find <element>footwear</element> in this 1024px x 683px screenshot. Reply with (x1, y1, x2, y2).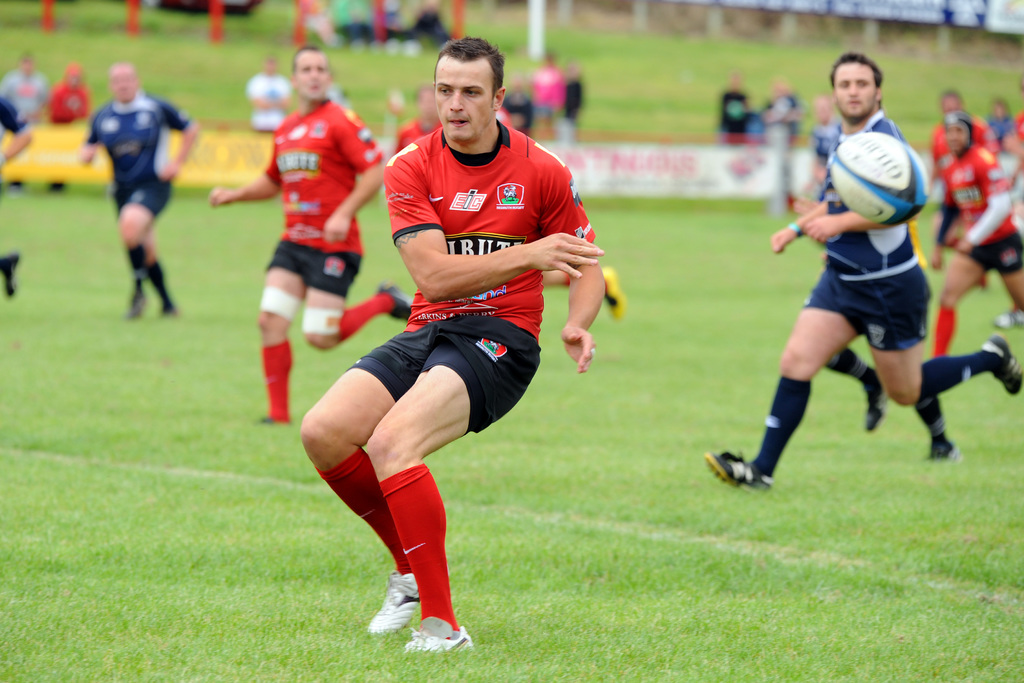
(406, 621, 474, 650).
